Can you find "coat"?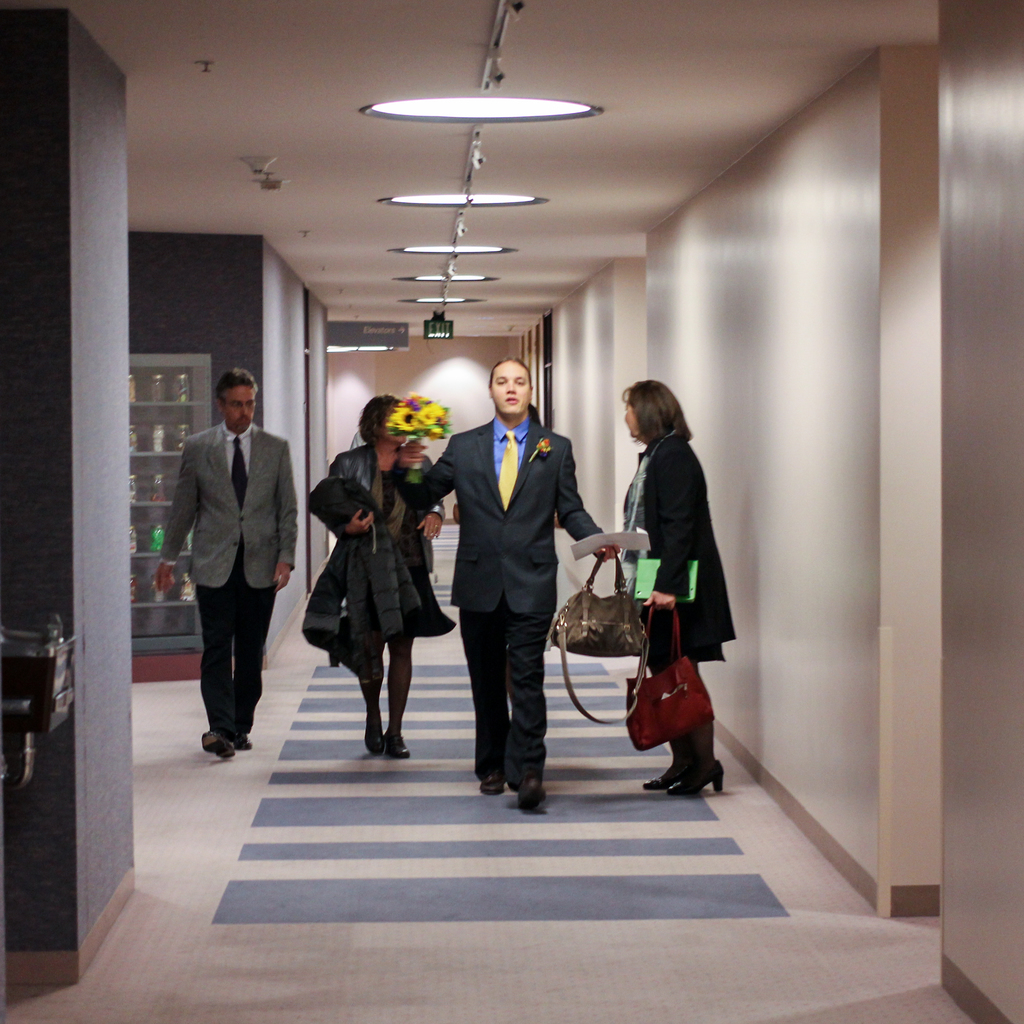
Yes, bounding box: bbox=[415, 413, 594, 606].
